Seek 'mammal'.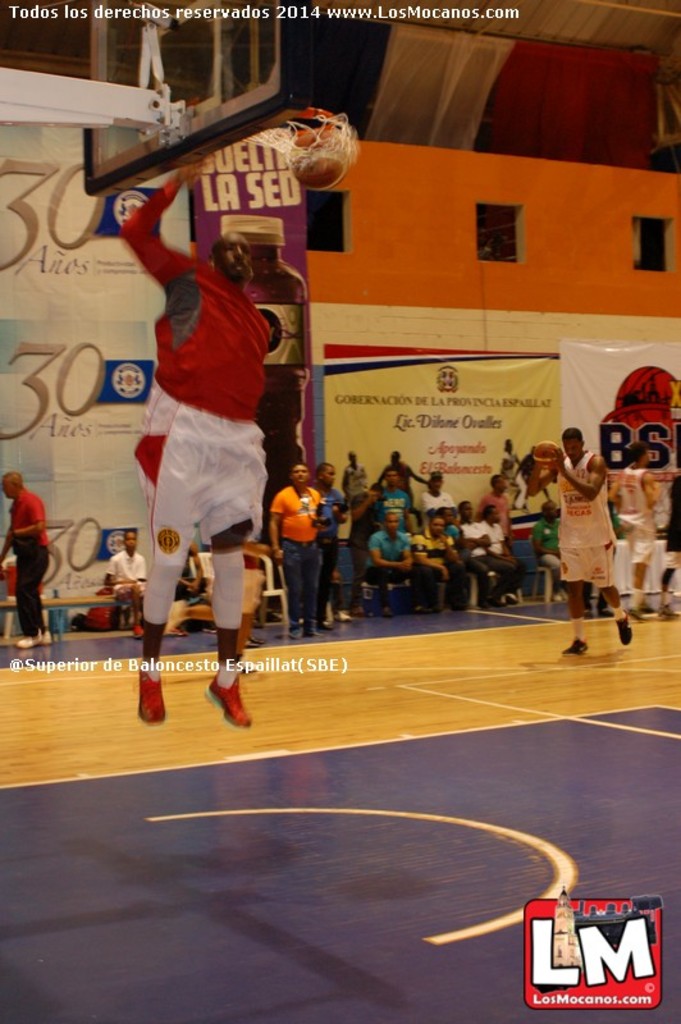
bbox=(116, 157, 274, 732).
